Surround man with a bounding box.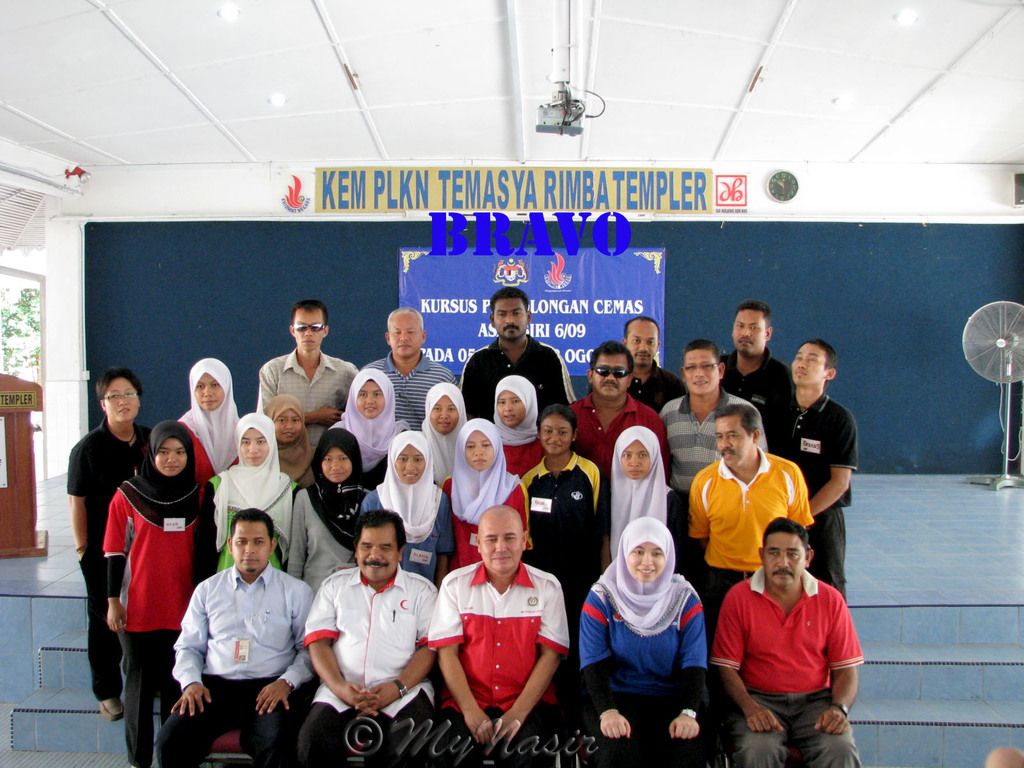
rect(464, 288, 578, 422).
